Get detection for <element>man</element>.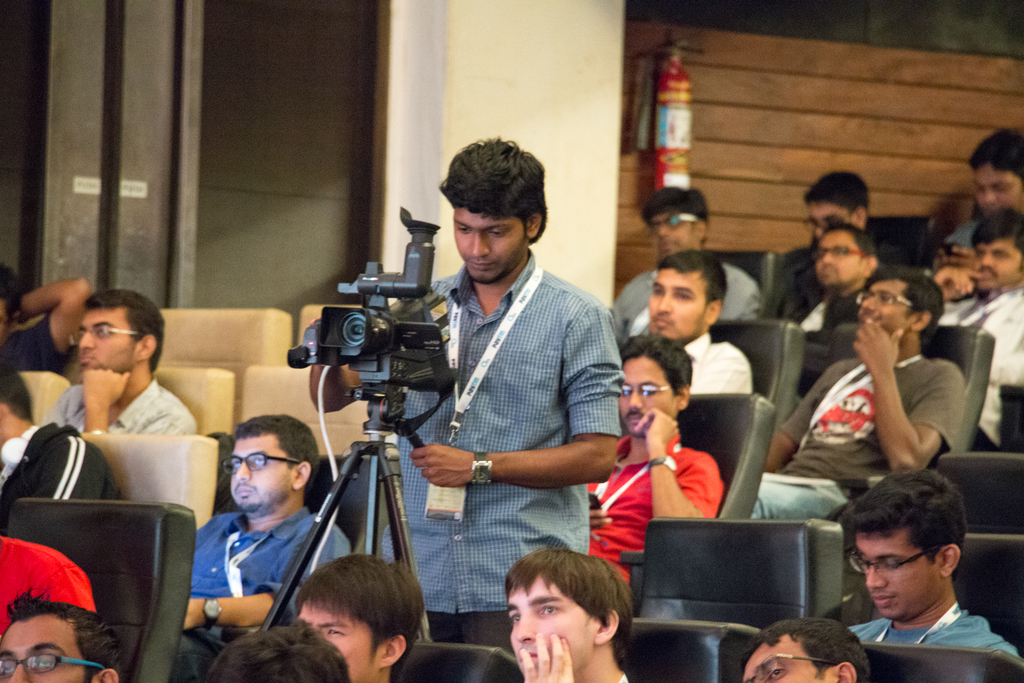
Detection: <region>772, 169, 907, 316</region>.
